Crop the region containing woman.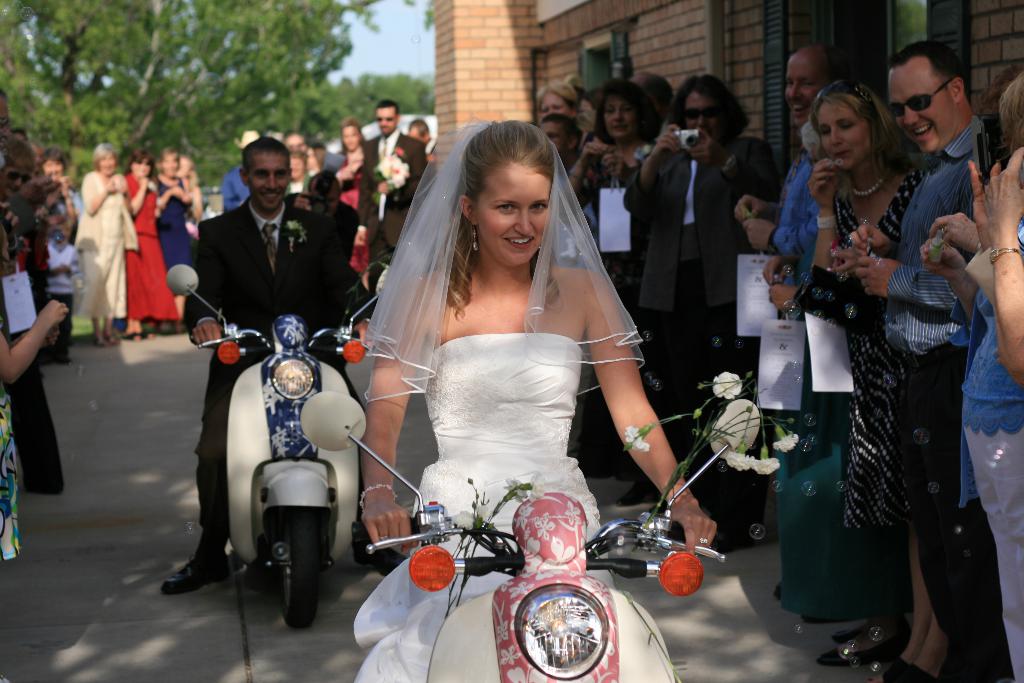
Crop region: box=[330, 121, 369, 265].
